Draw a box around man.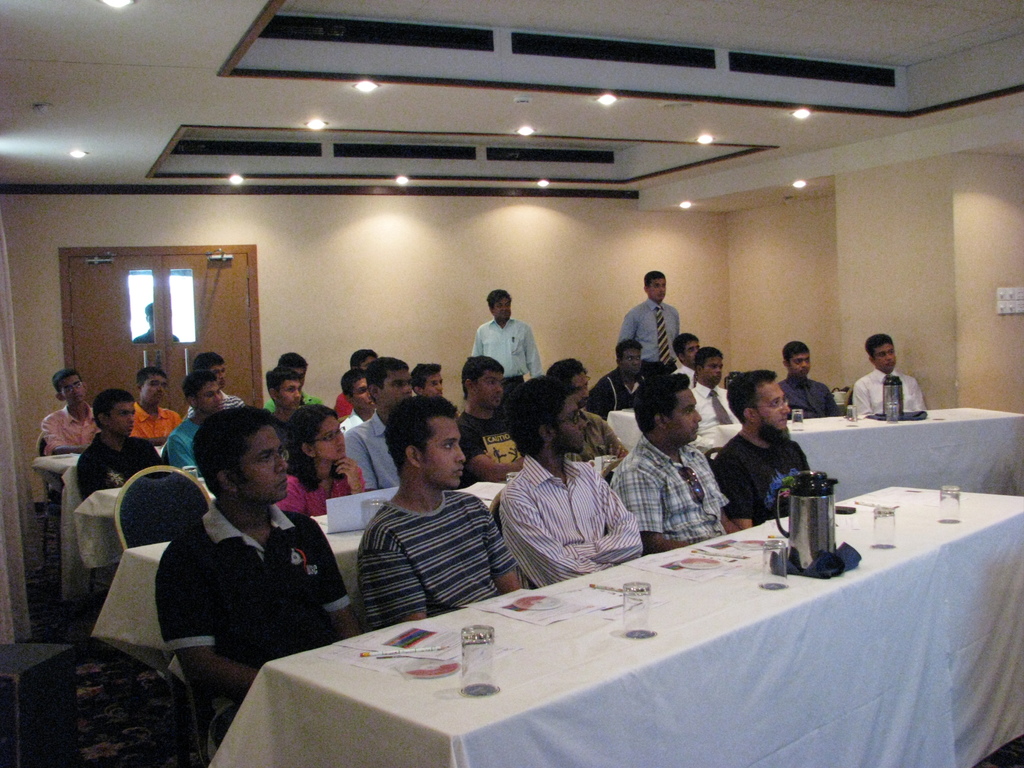
l=355, t=393, r=527, b=636.
